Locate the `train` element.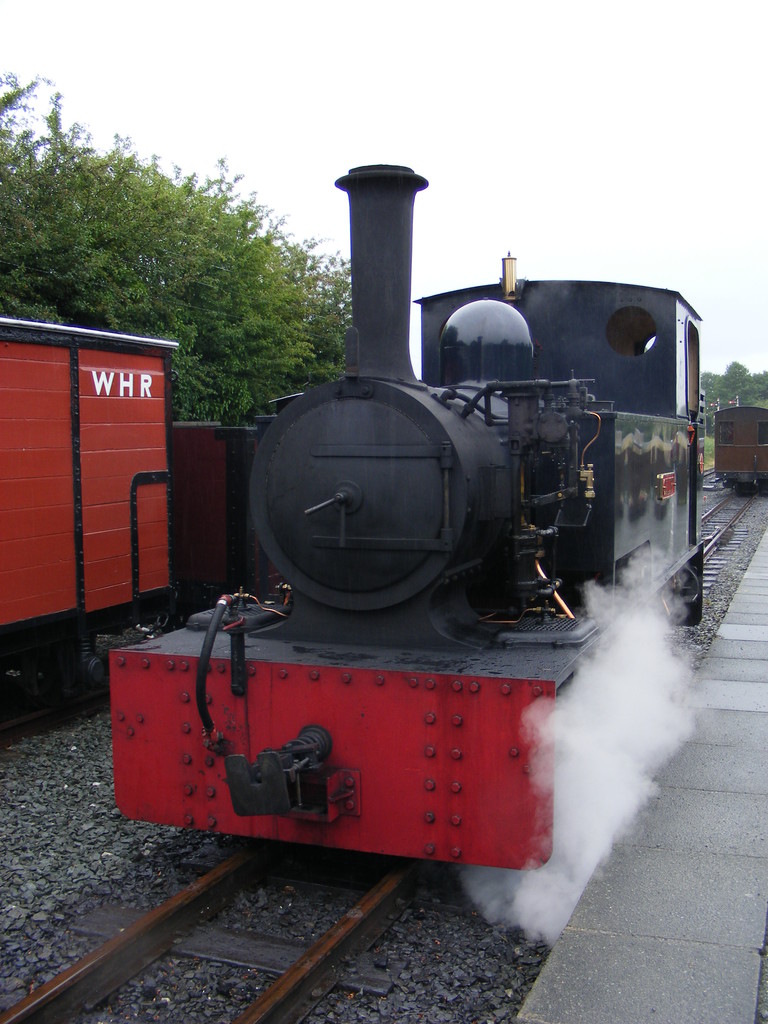
Element bbox: rect(115, 155, 702, 874).
